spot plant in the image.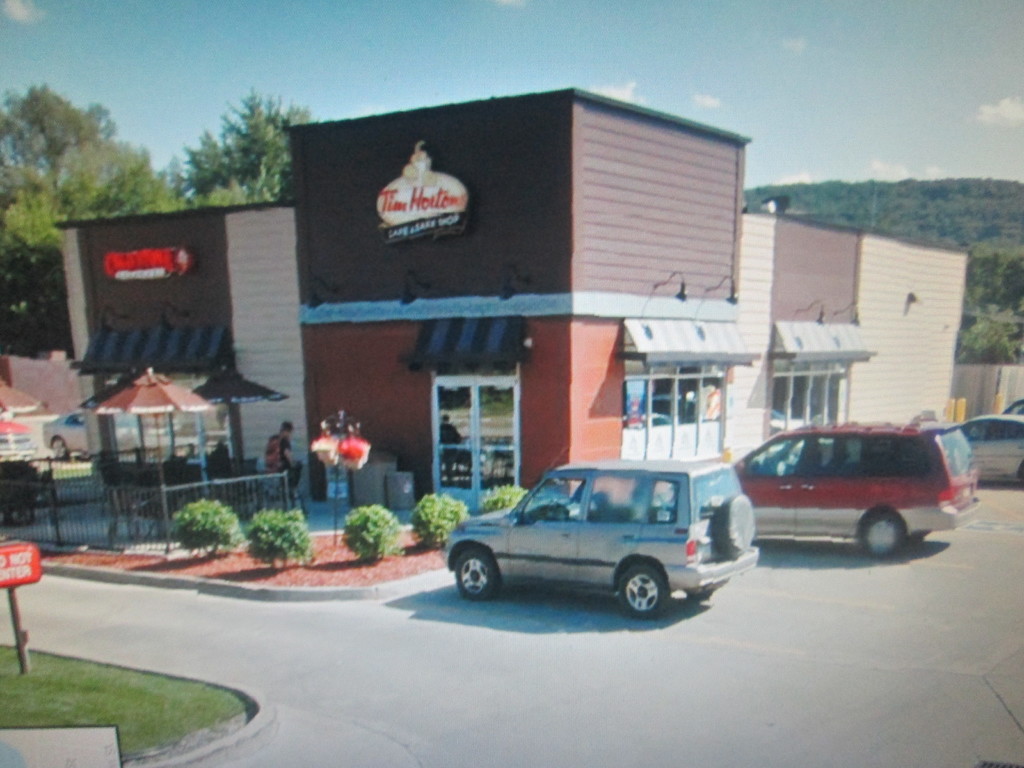
plant found at box=[956, 309, 1023, 365].
